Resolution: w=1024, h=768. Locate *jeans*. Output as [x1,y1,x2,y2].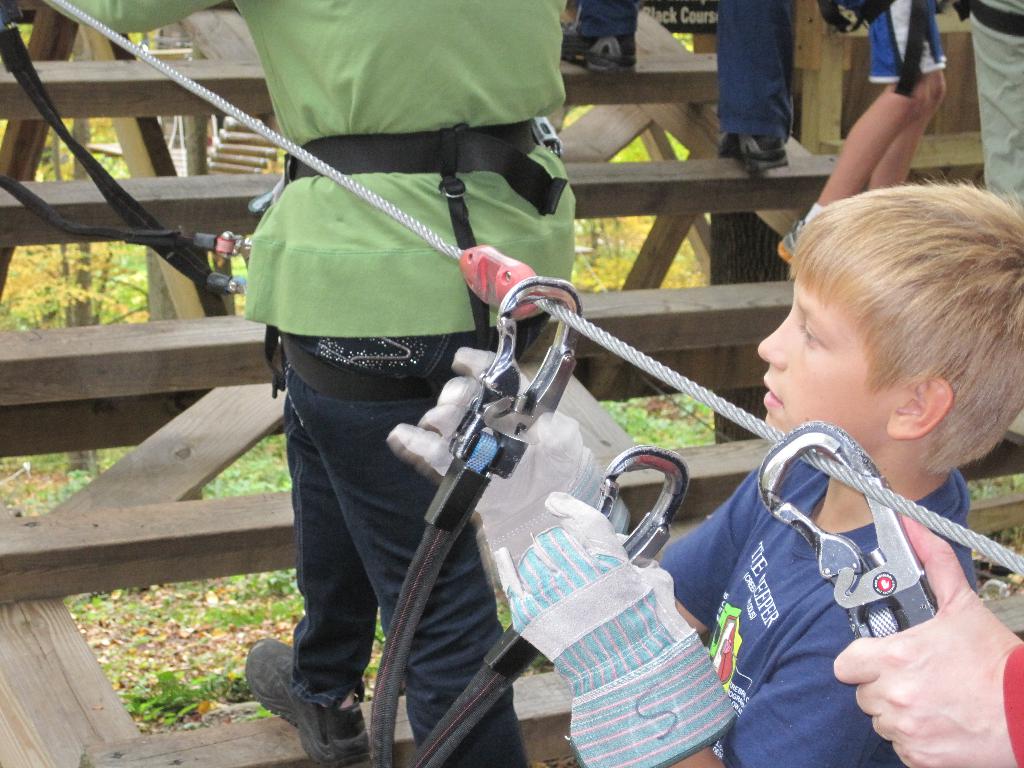
[575,0,803,140].
